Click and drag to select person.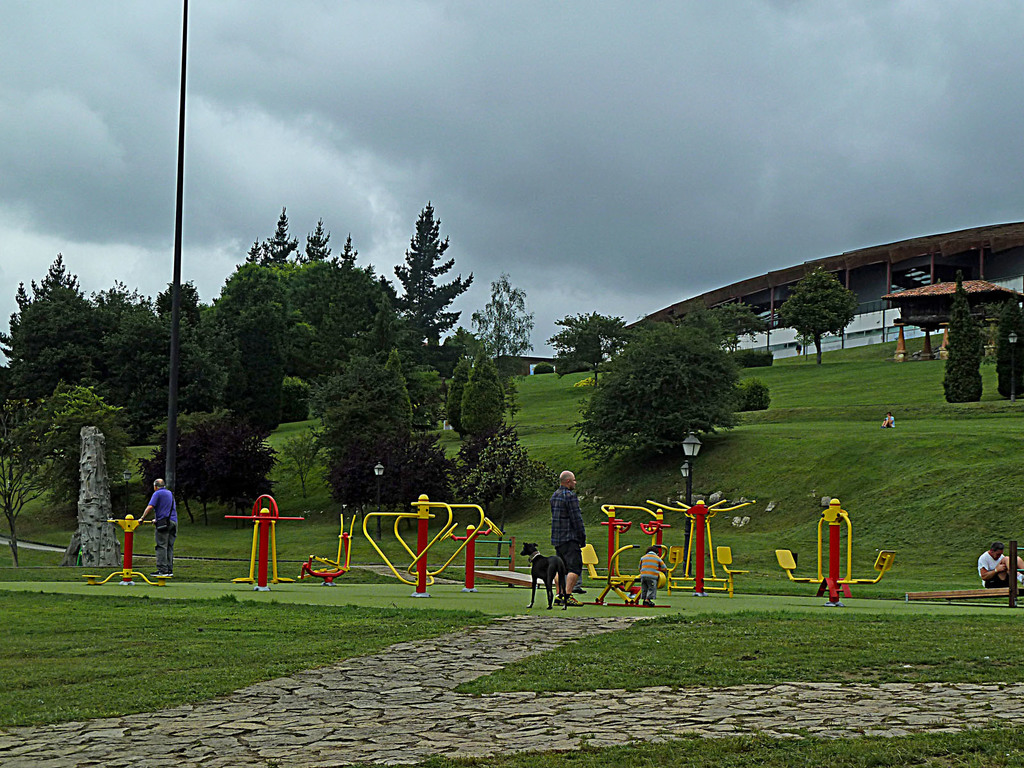
Selection: select_region(546, 468, 607, 600).
